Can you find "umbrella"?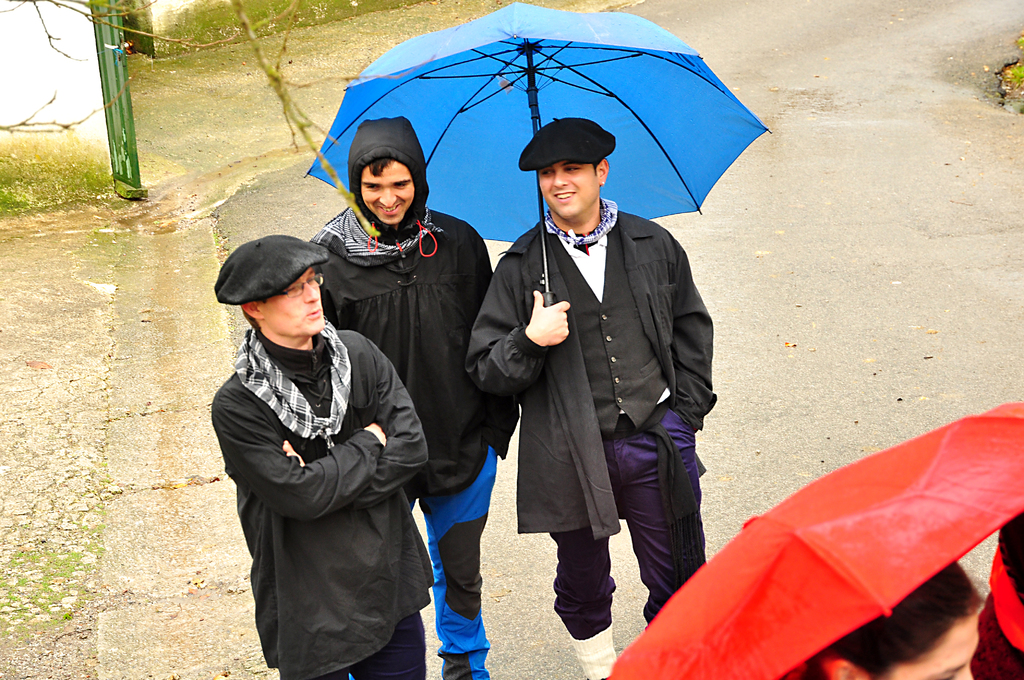
Yes, bounding box: rect(303, 0, 774, 309).
